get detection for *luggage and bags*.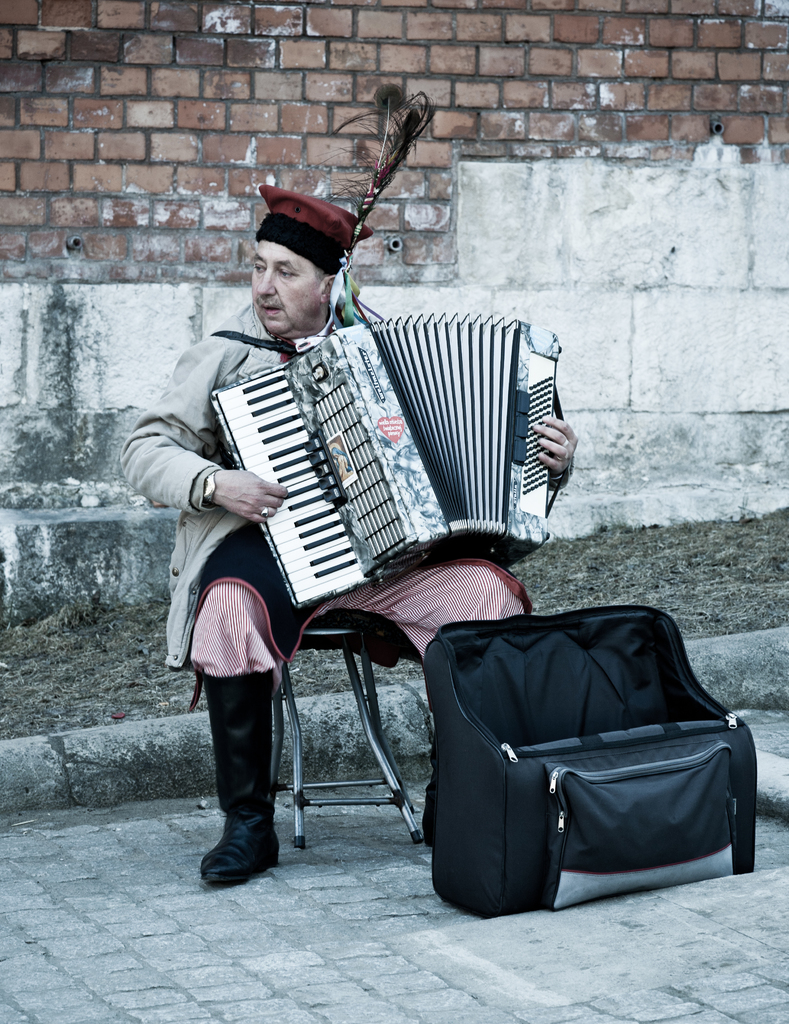
Detection: x1=489, y1=610, x2=767, y2=900.
